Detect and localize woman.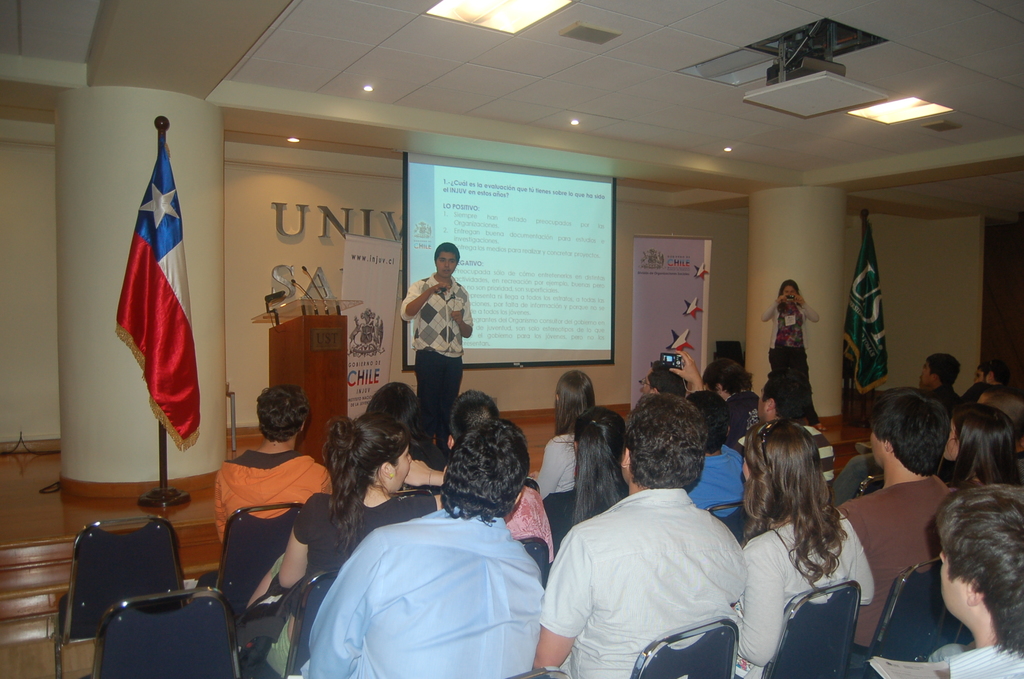
Localized at box=[541, 407, 632, 549].
